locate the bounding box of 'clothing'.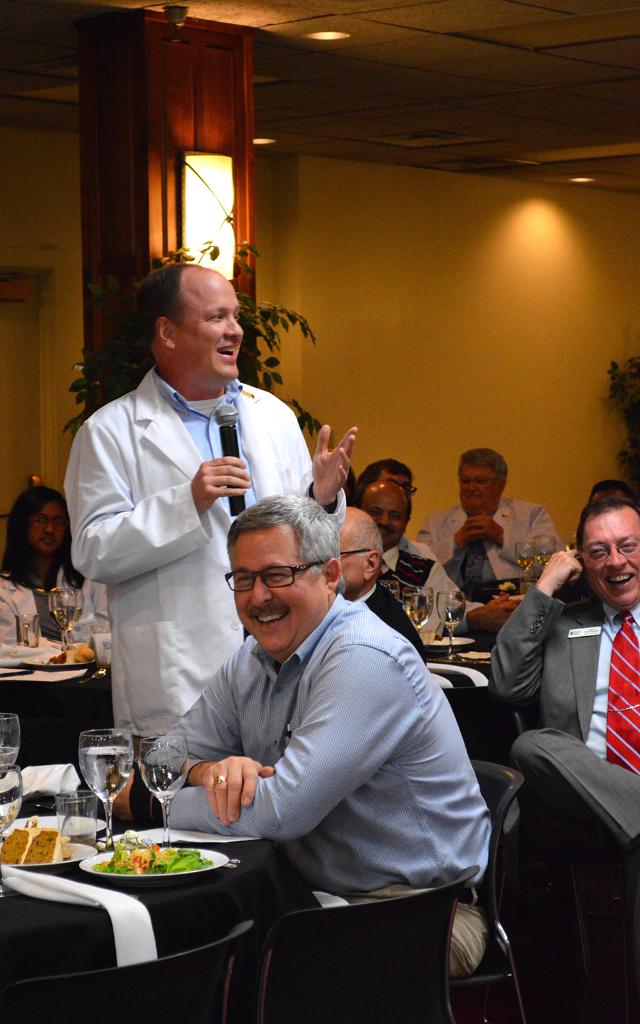
Bounding box: (419, 494, 561, 597).
